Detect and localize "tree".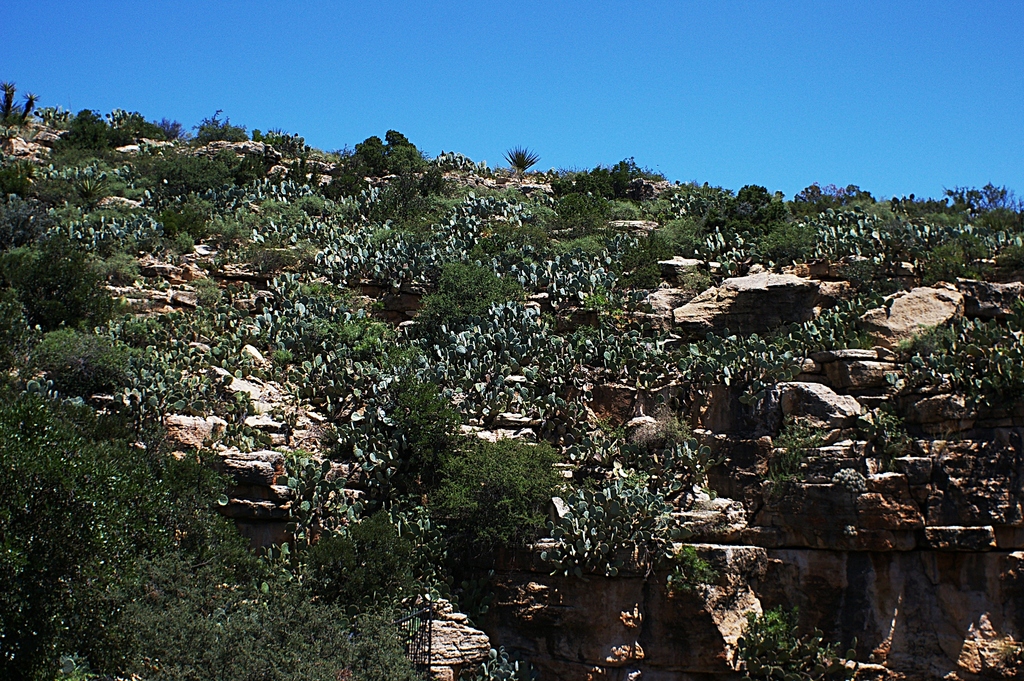
Localized at <region>13, 220, 120, 338</region>.
